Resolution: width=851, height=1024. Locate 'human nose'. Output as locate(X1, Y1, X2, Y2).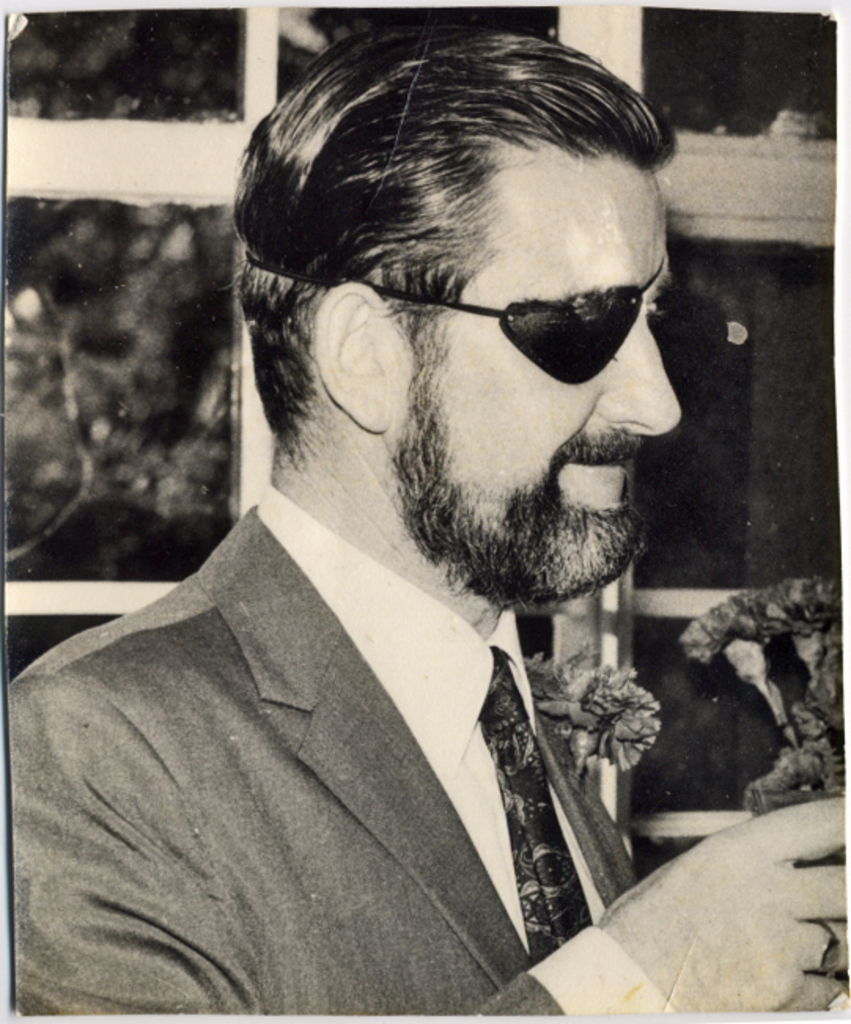
locate(590, 315, 687, 447).
